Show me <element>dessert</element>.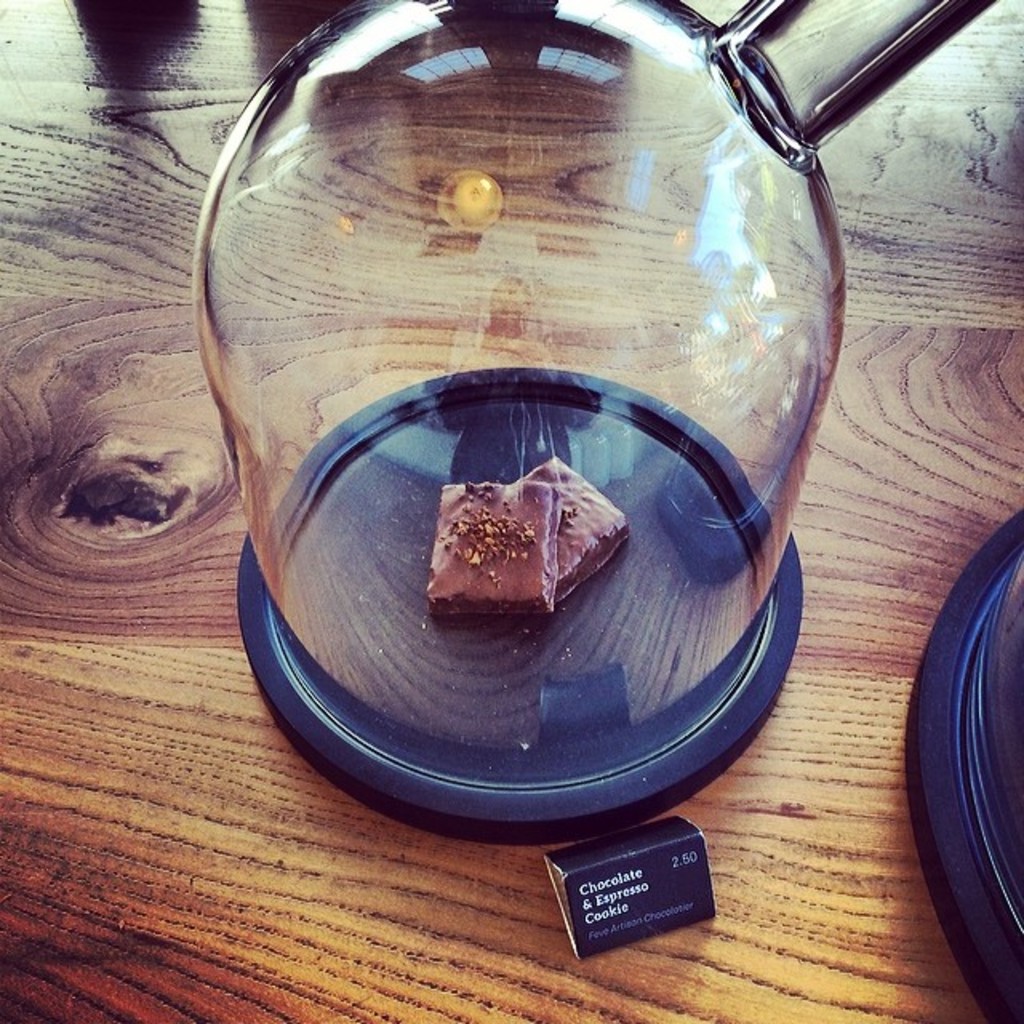
<element>dessert</element> is here: rect(411, 483, 573, 638).
